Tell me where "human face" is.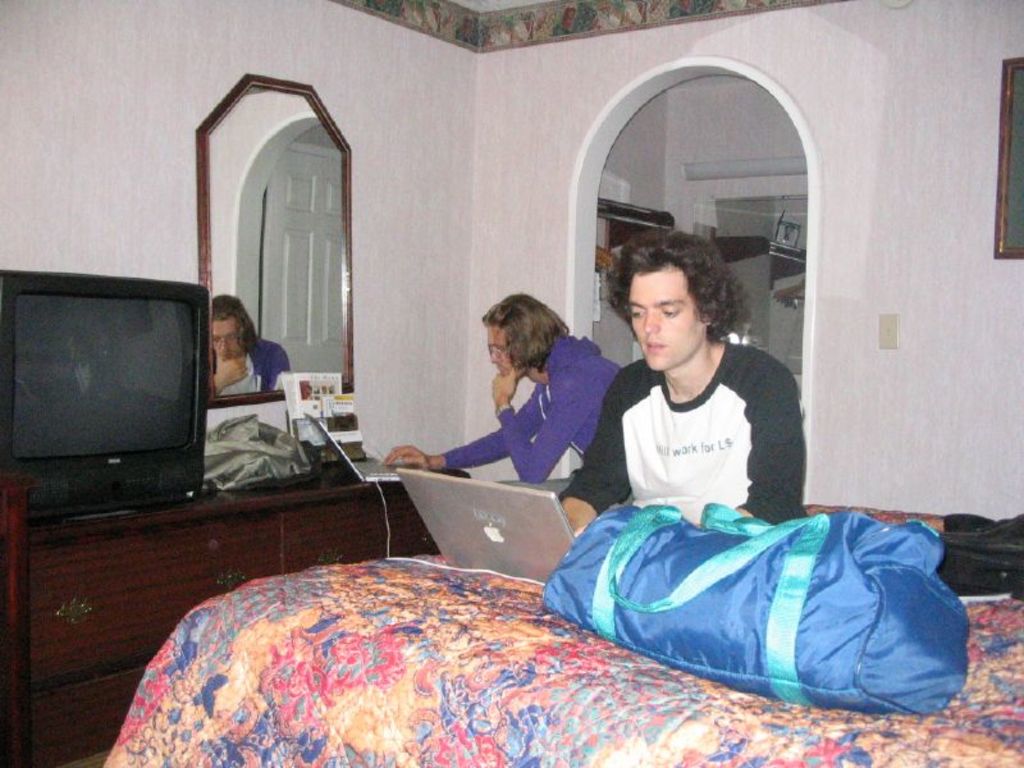
"human face" is at locate(625, 270, 703, 370).
